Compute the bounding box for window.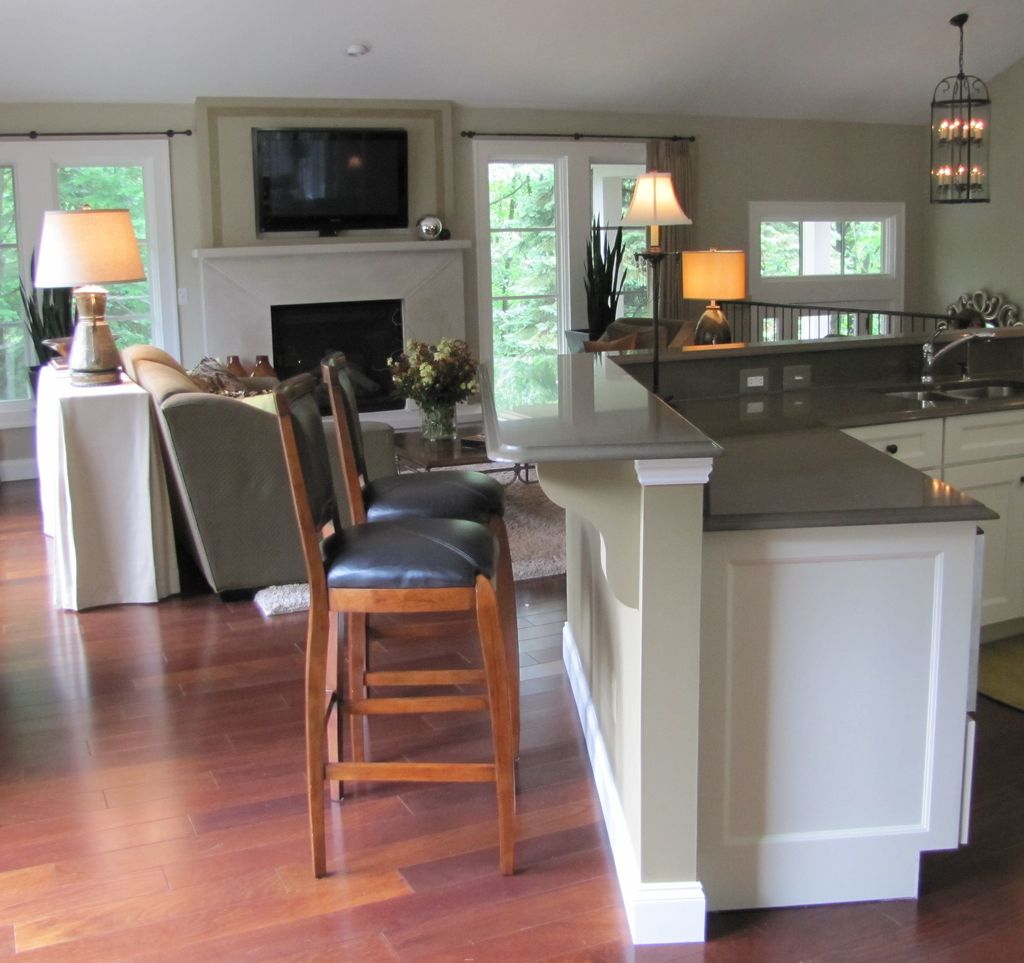
bbox(0, 163, 167, 400).
